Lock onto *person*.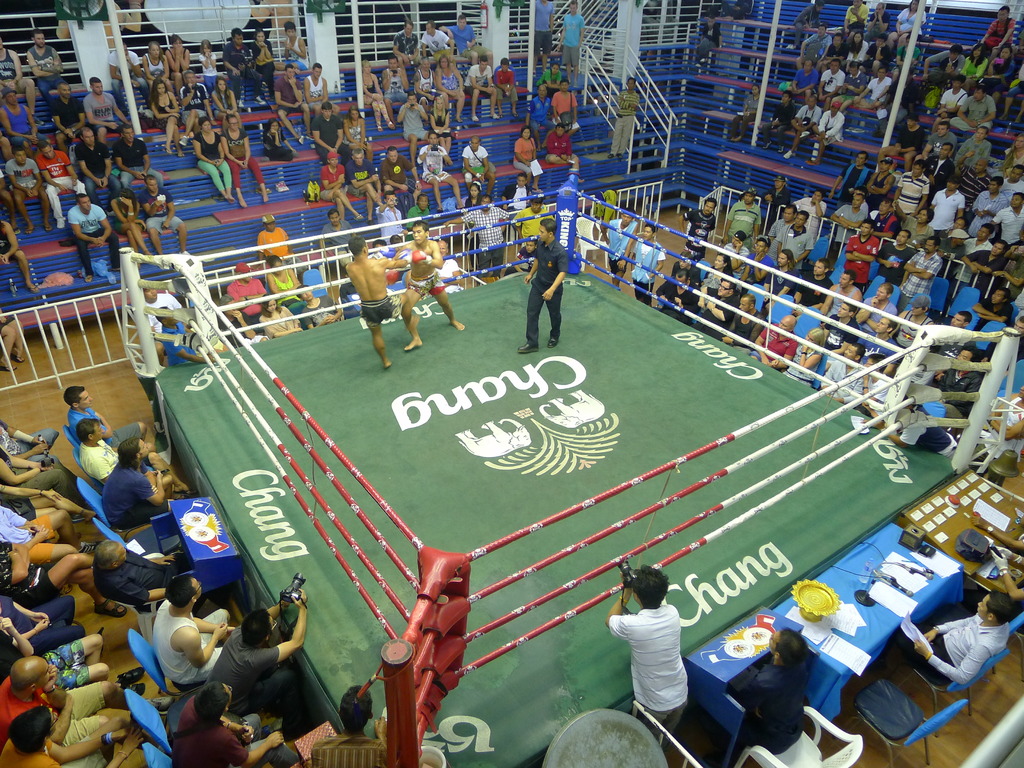
Locked: 986,315,1023,362.
